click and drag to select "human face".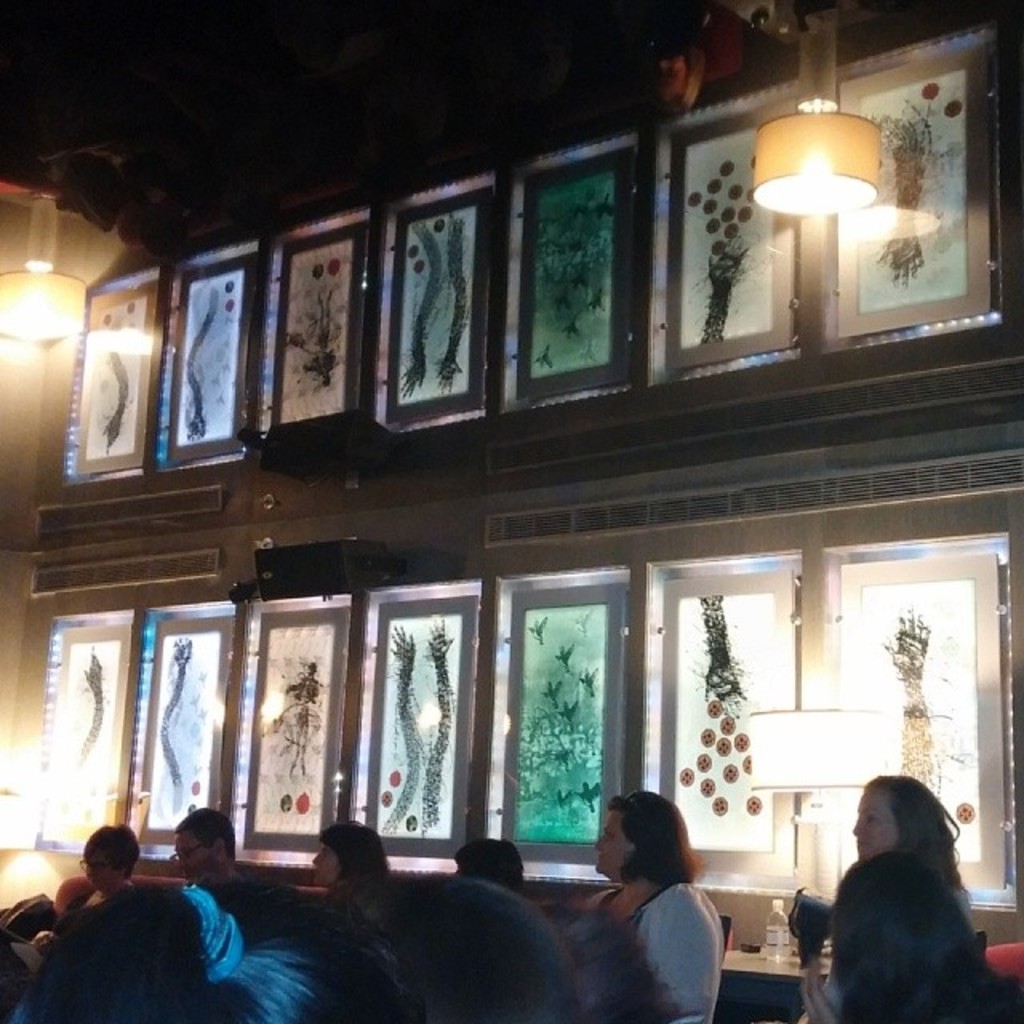
Selection: left=851, top=782, right=896, bottom=864.
